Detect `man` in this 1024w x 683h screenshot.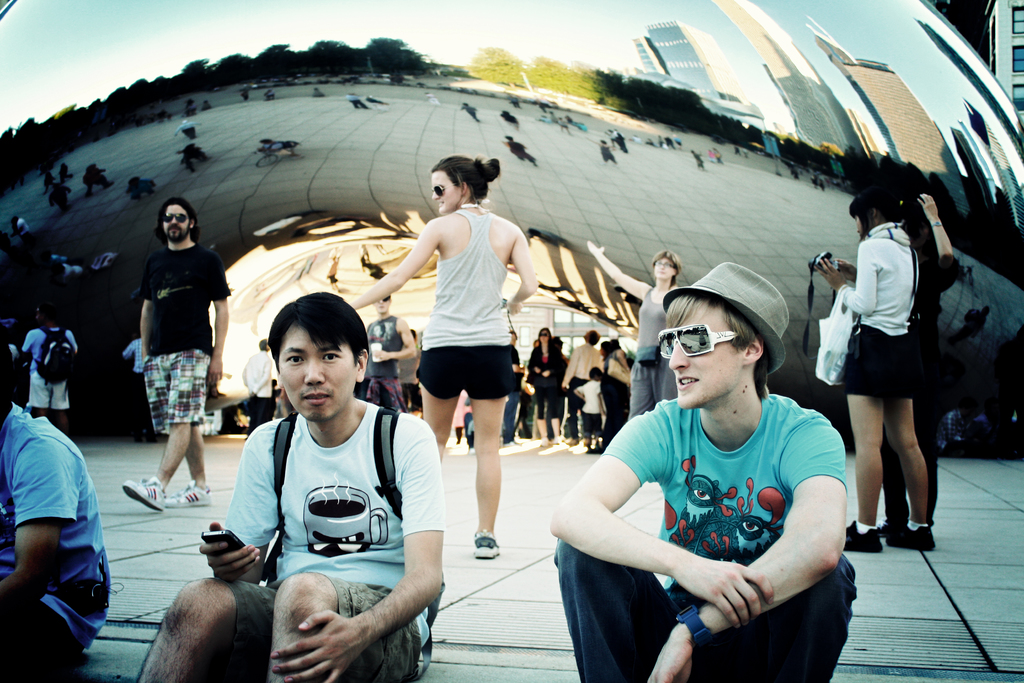
Detection: [x1=138, y1=293, x2=446, y2=682].
